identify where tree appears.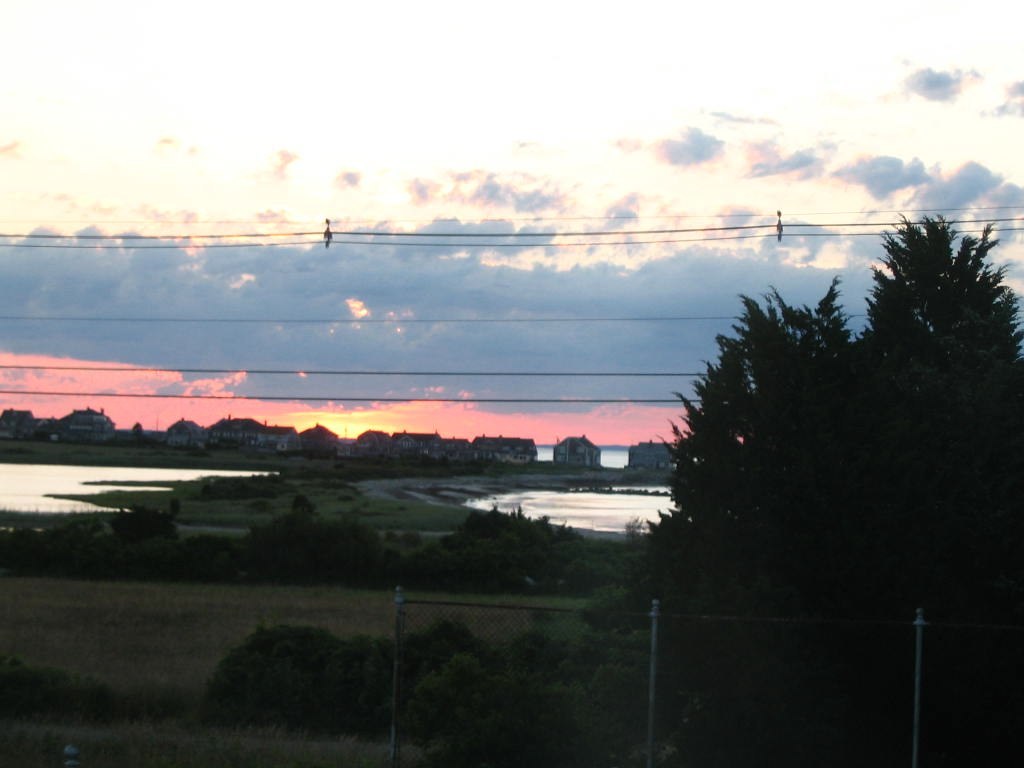
Appears at 656/189/1021/645.
